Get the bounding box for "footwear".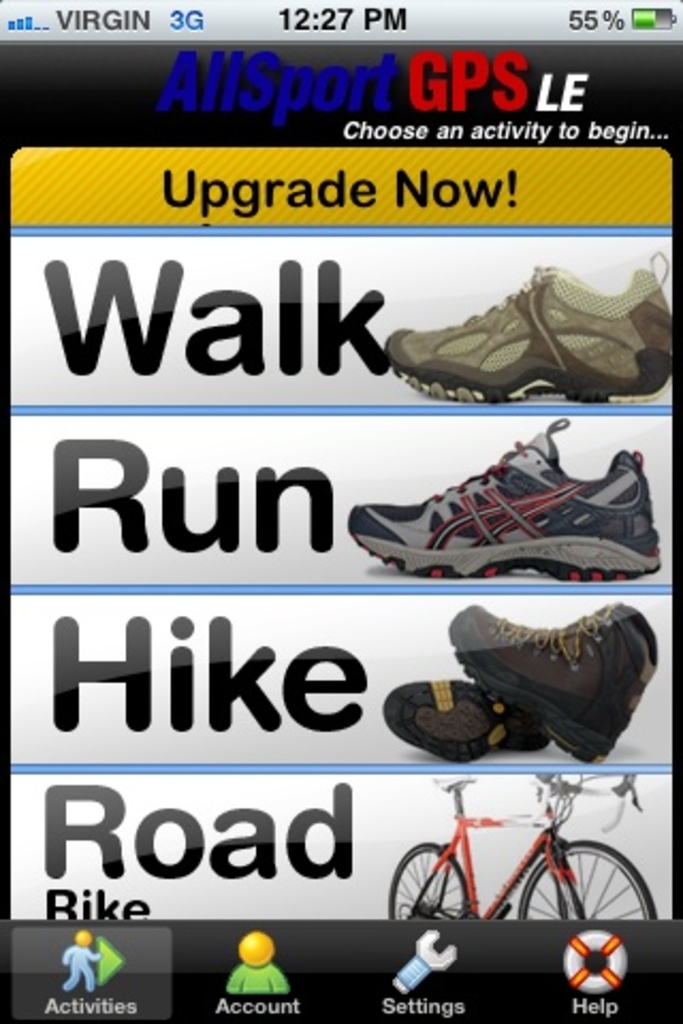
Rect(367, 265, 672, 388).
